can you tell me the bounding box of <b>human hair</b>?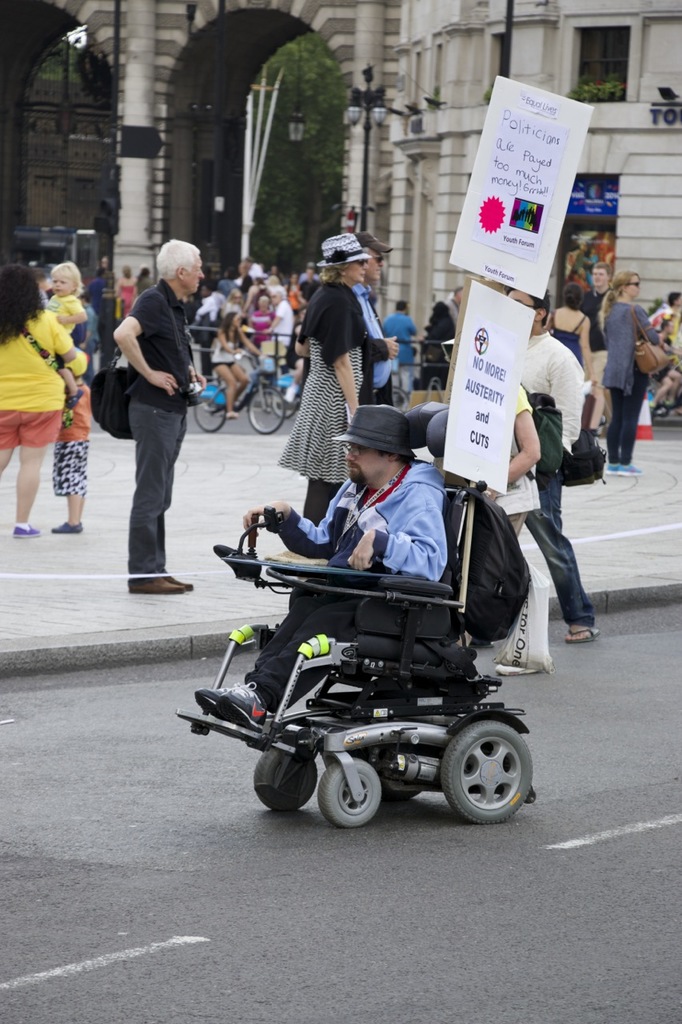
box(599, 268, 640, 318).
